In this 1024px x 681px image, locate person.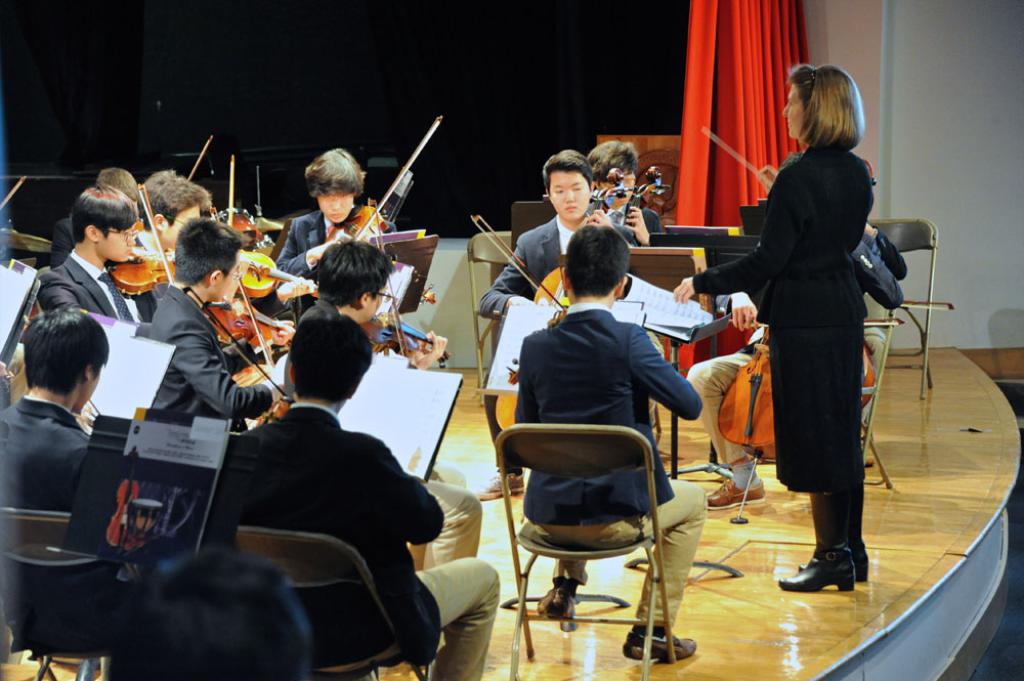
Bounding box: 271/143/406/305.
